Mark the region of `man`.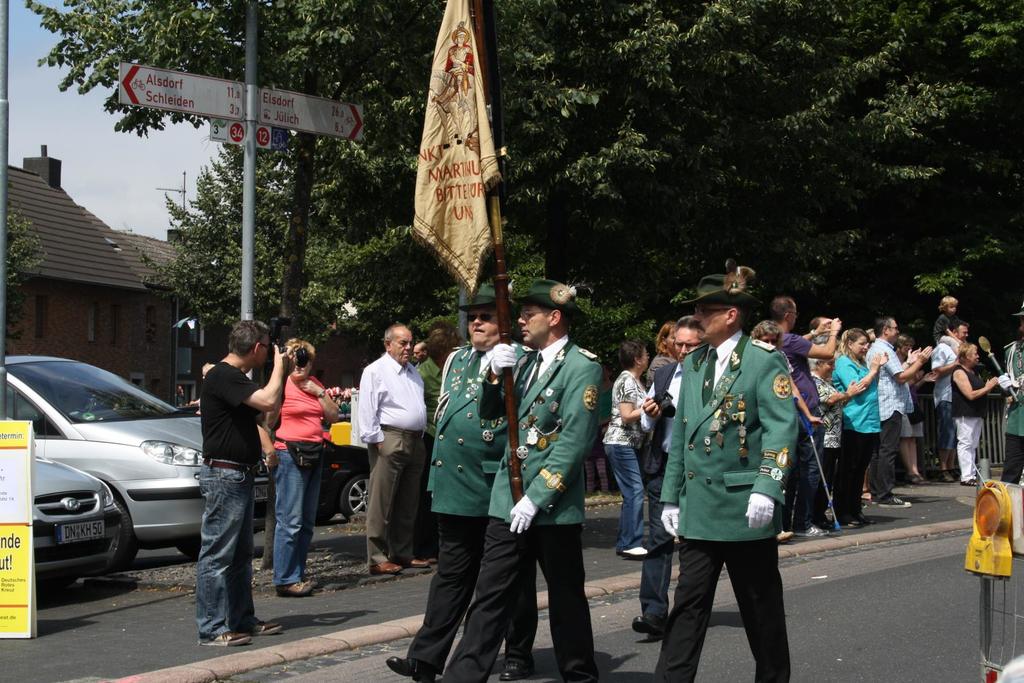
Region: locate(385, 281, 536, 673).
